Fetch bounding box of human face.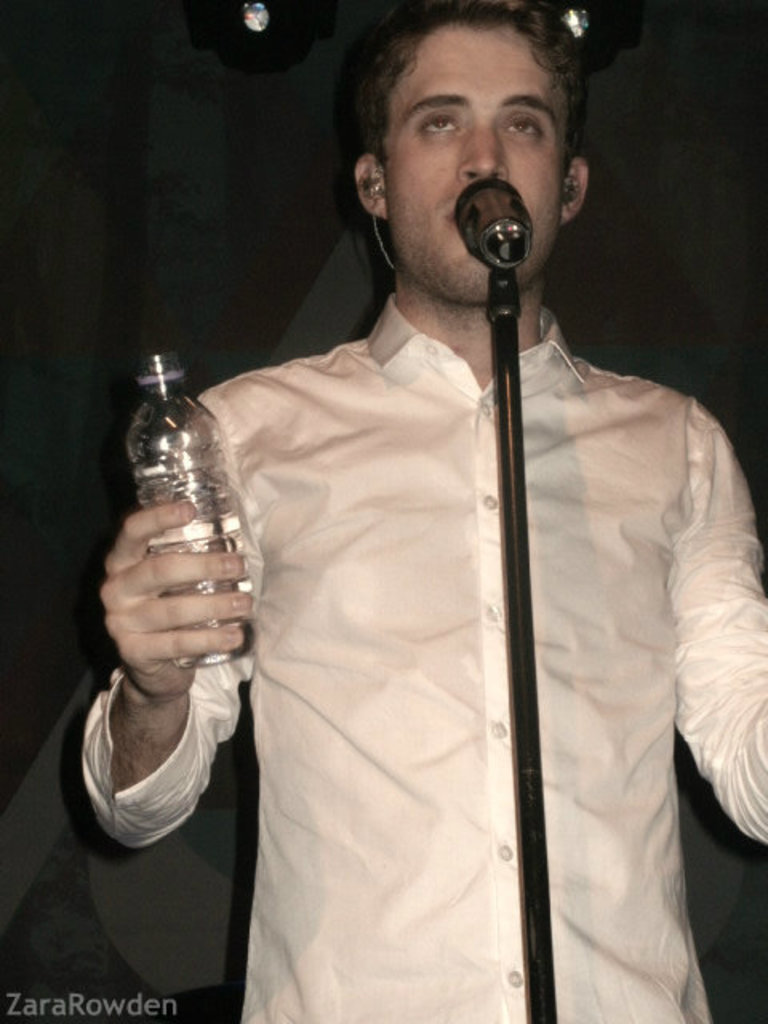
Bbox: x1=387 y1=22 x2=566 y2=294.
